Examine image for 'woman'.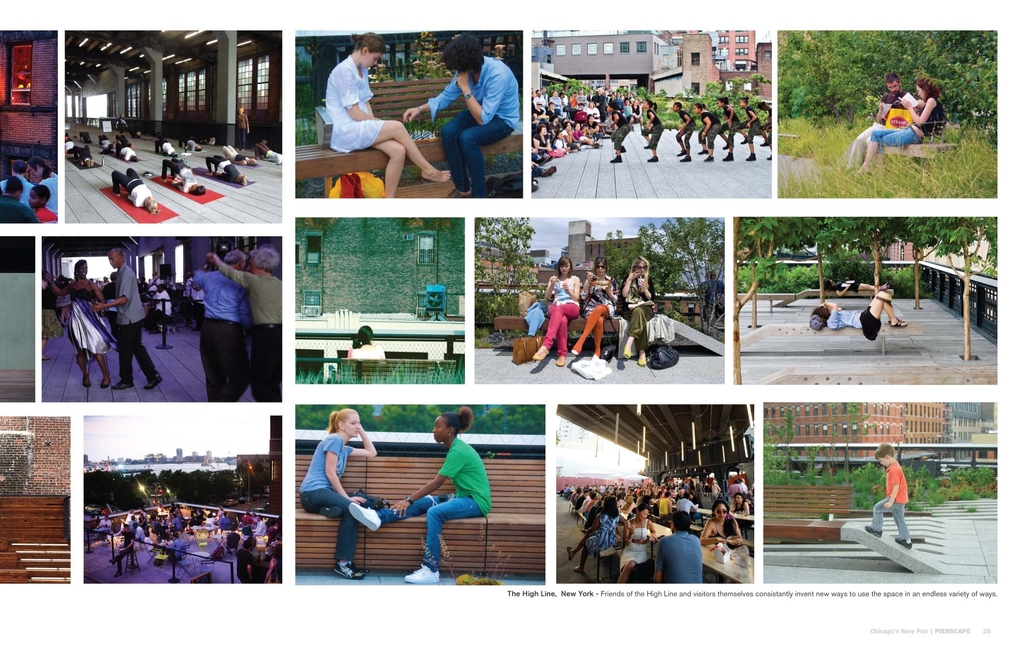
Examination result: (218, 141, 260, 168).
